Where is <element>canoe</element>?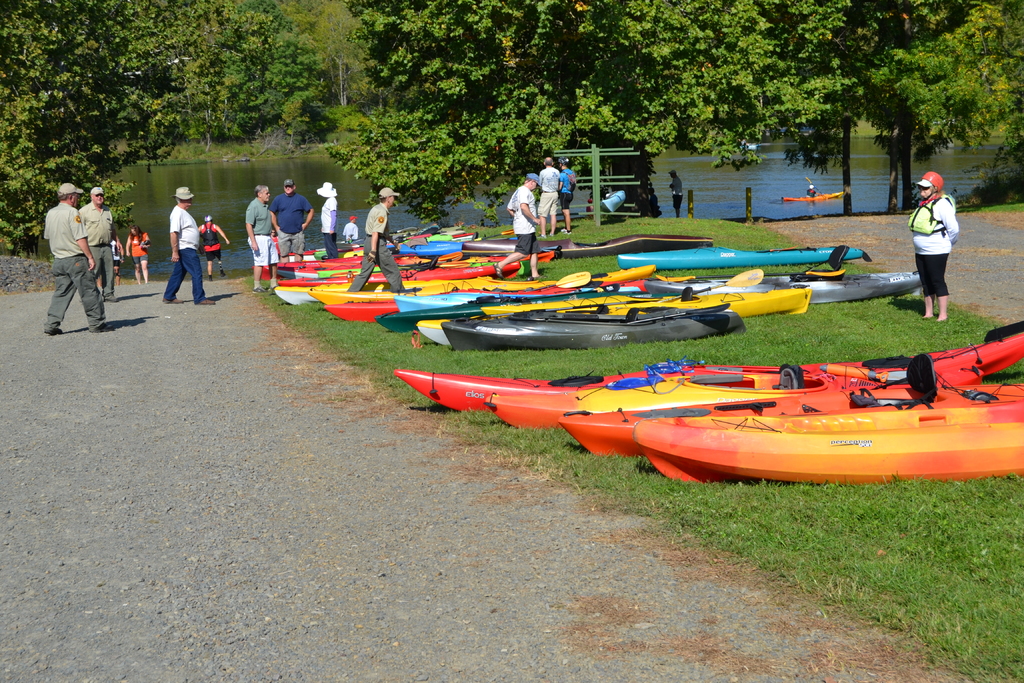
{"left": 637, "top": 407, "right": 1023, "bottom": 484}.
